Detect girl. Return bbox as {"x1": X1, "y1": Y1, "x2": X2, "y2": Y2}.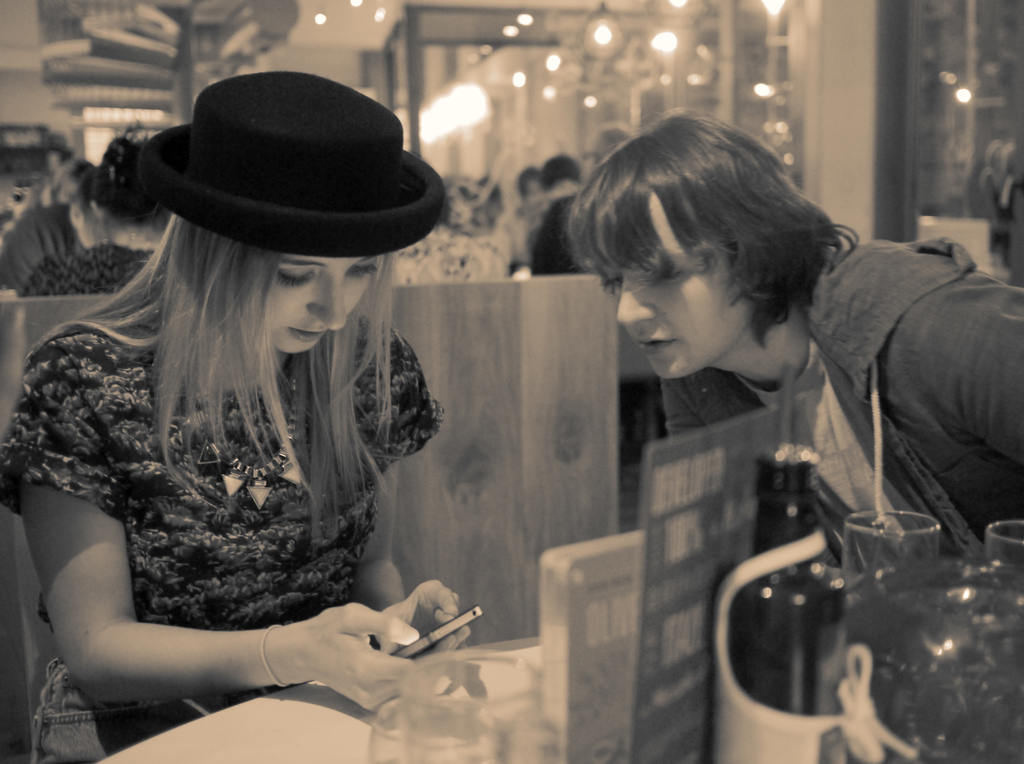
{"x1": 30, "y1": 95, "x2": 536, "y2": 744}.
